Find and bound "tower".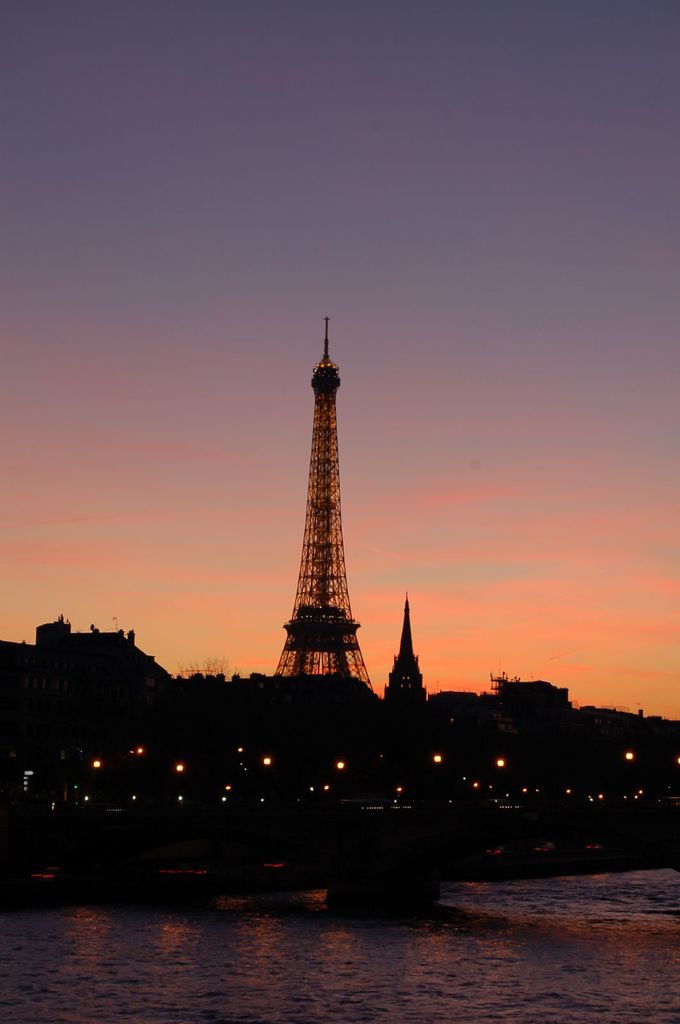
Bound: BBox(253, 301, 388, 683).
